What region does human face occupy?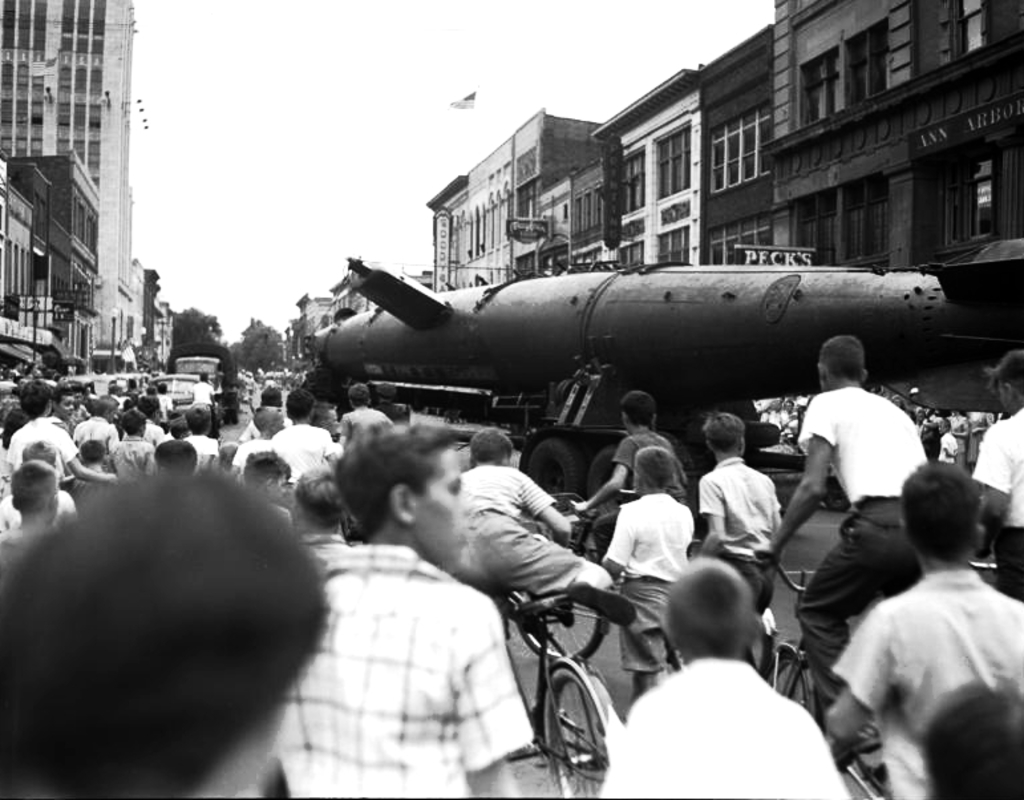
[x1=422, y1=448, x2=477, y2=566].
